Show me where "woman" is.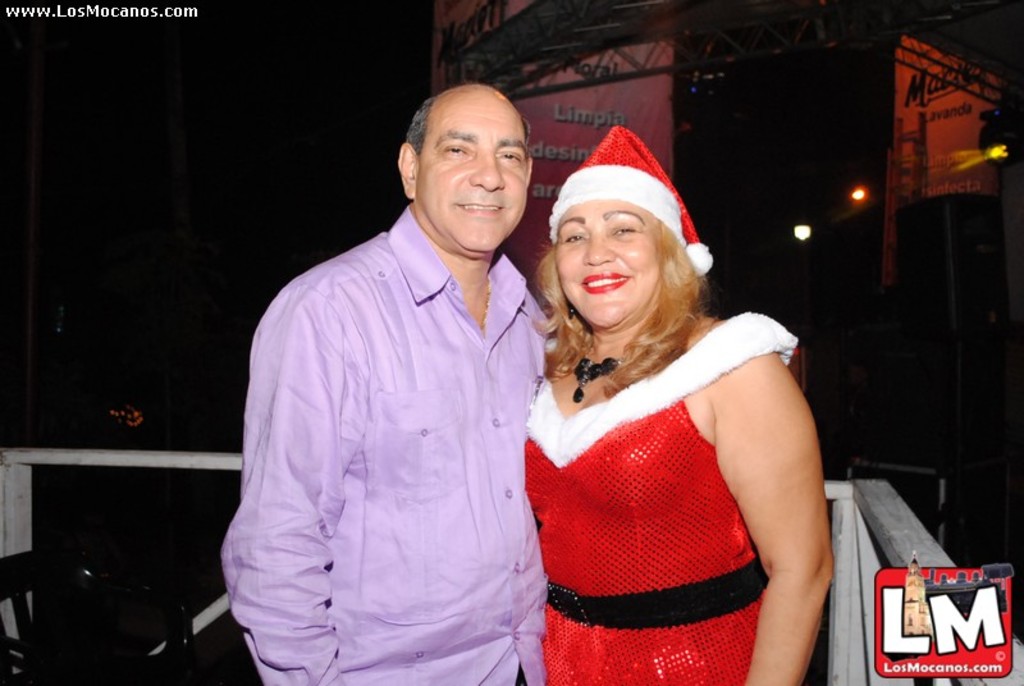
"woman" is at detection(498, 128, 836, 674).
